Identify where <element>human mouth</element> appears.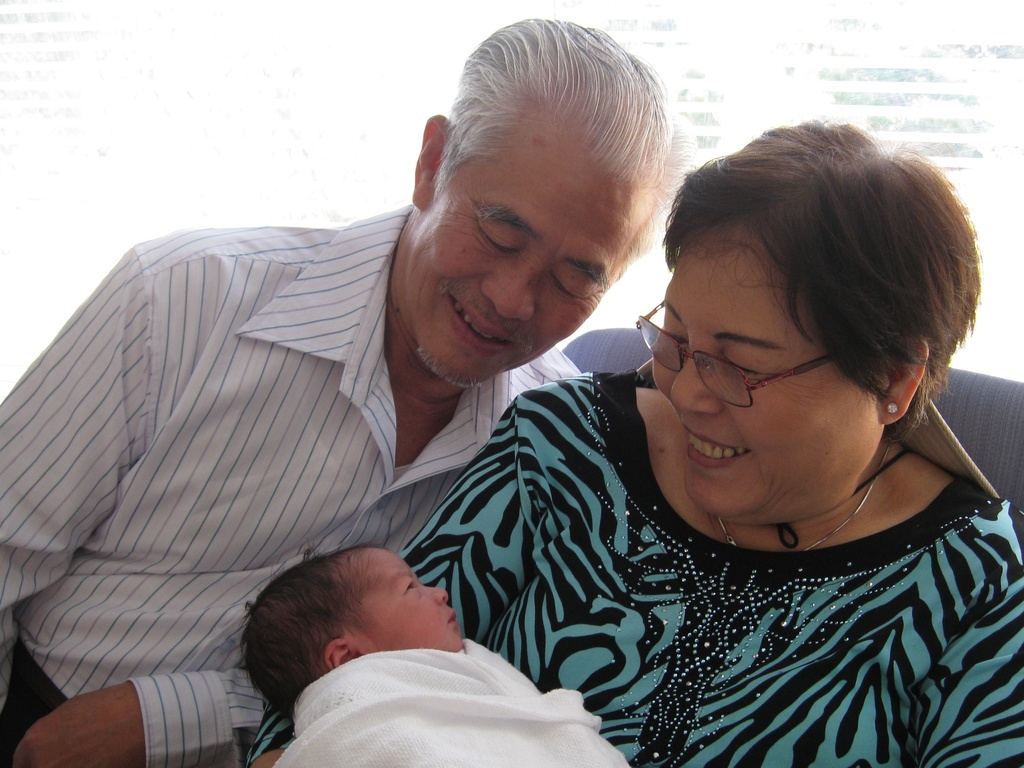
Appears at BBox(447, 606, 460, 633).
